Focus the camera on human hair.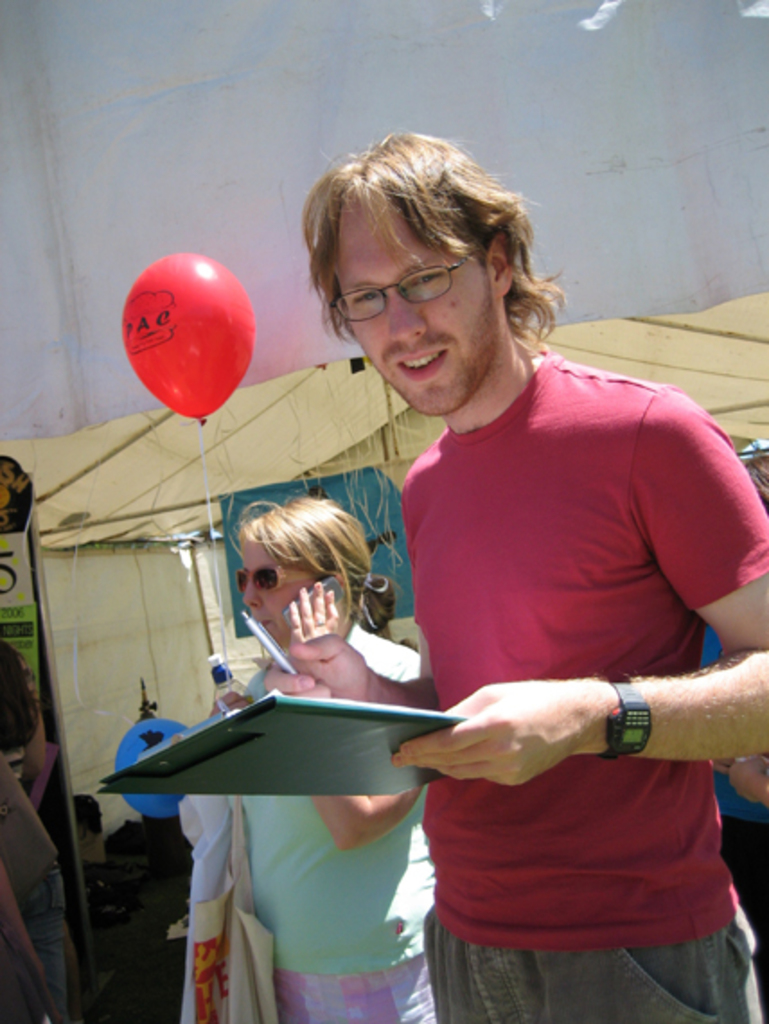
Focus region: [x1=305, y1=133, x2=571, y2=361].
